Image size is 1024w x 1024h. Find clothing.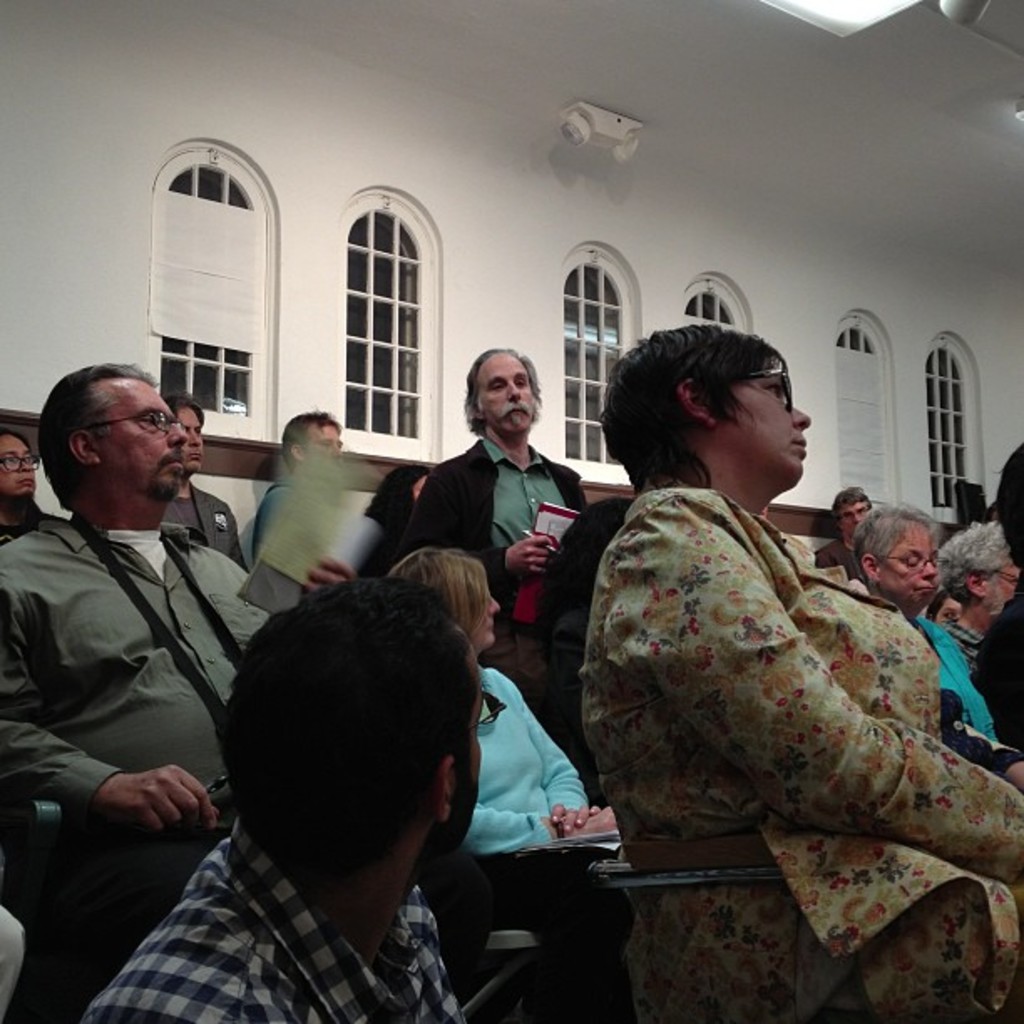
(84,810,462,1022).
